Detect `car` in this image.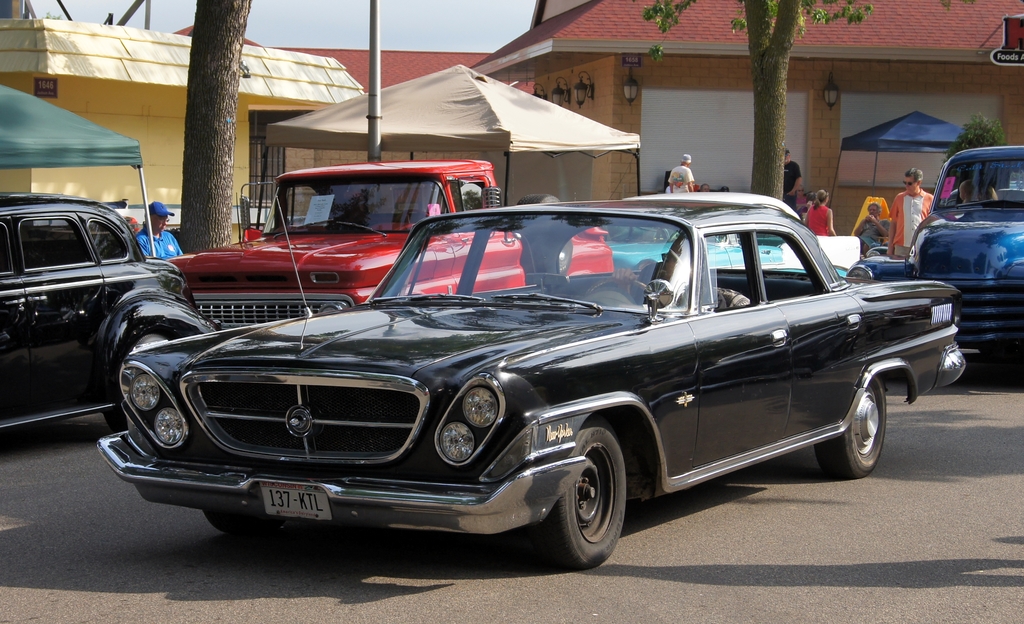
Detection: 851, 144, 1023, 368.
